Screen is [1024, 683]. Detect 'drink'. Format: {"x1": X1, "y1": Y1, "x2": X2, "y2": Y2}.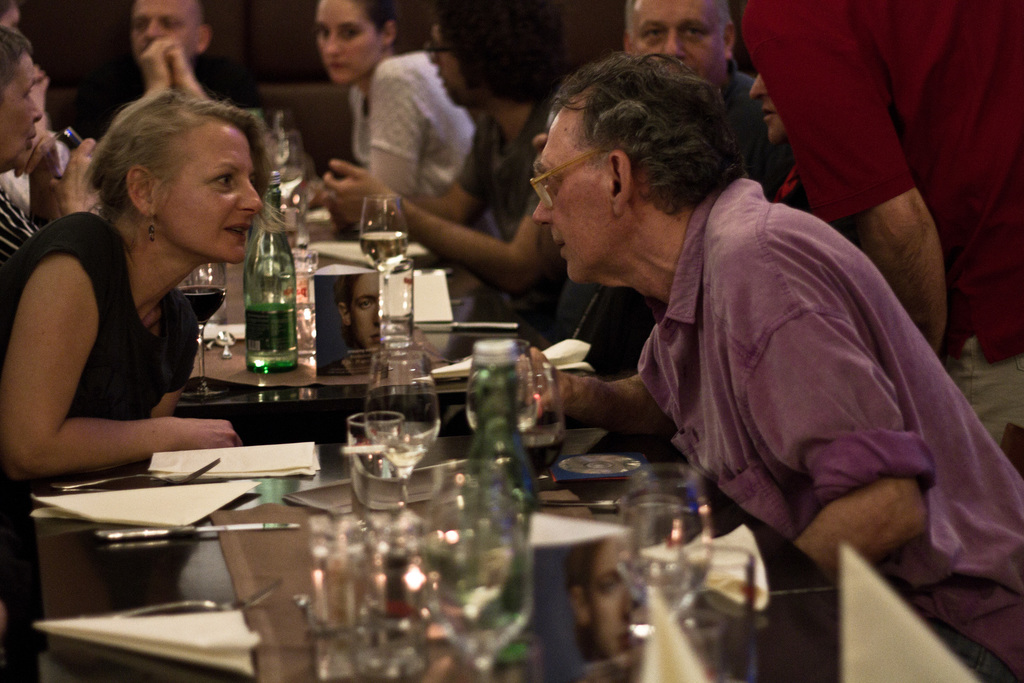
{"x1": 176, "y1": 286, "x2": 226, "y2": 324}.
